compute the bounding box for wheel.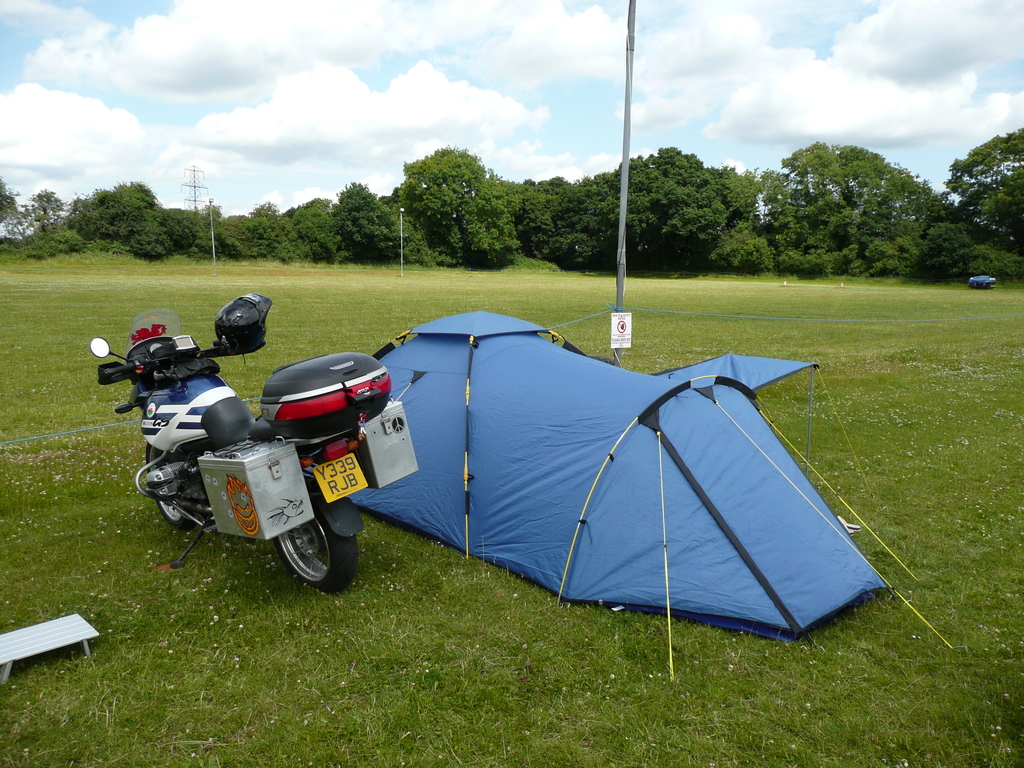
bbox=[146, 437, 203, 532].
